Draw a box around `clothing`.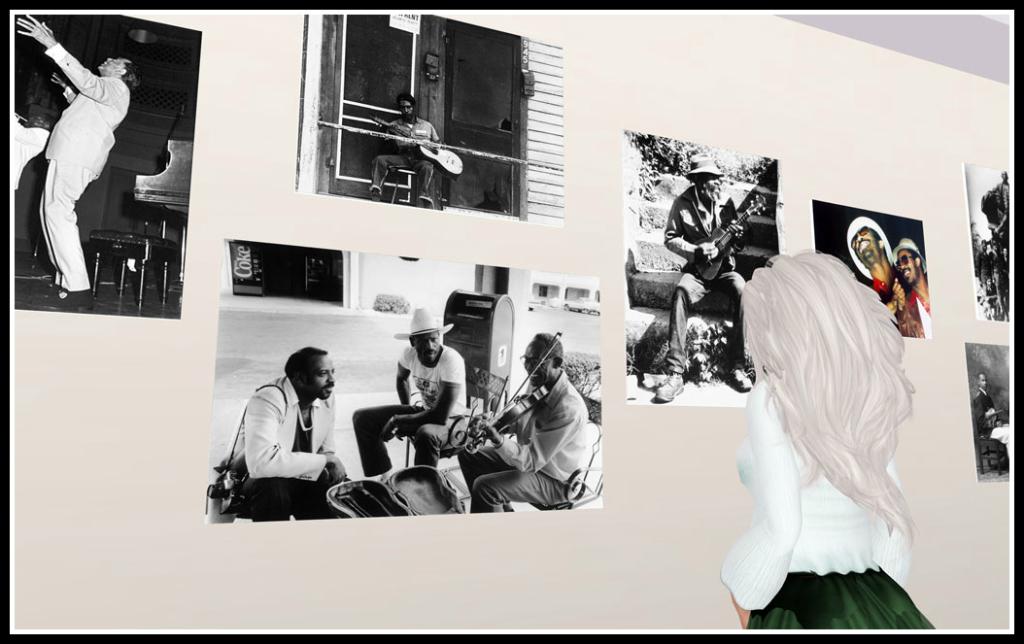
[347, 335, 466, 475].
